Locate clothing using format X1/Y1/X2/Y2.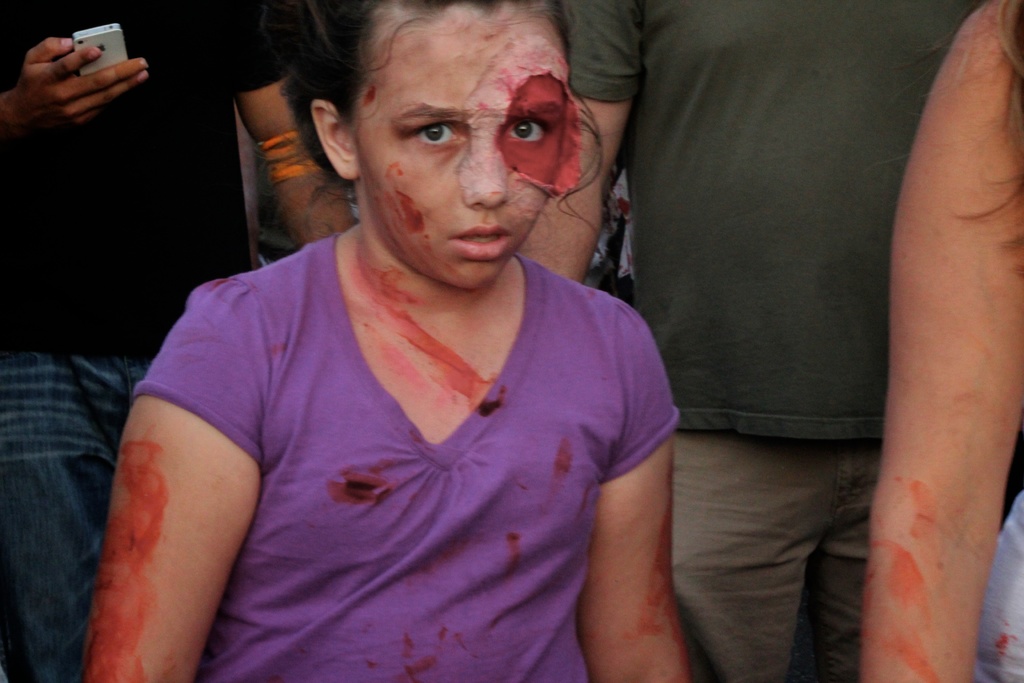
0/0/307/682.
